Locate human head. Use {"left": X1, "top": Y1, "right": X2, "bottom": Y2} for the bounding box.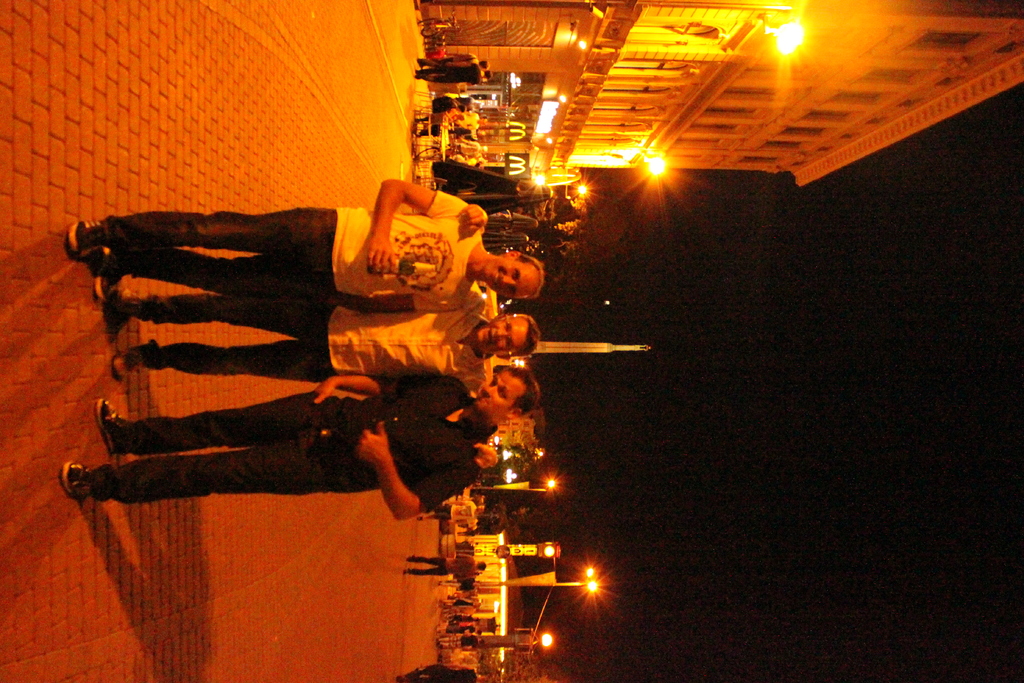
{"left": 479, "top": 55, "right": 492, "bottom": 83}.
